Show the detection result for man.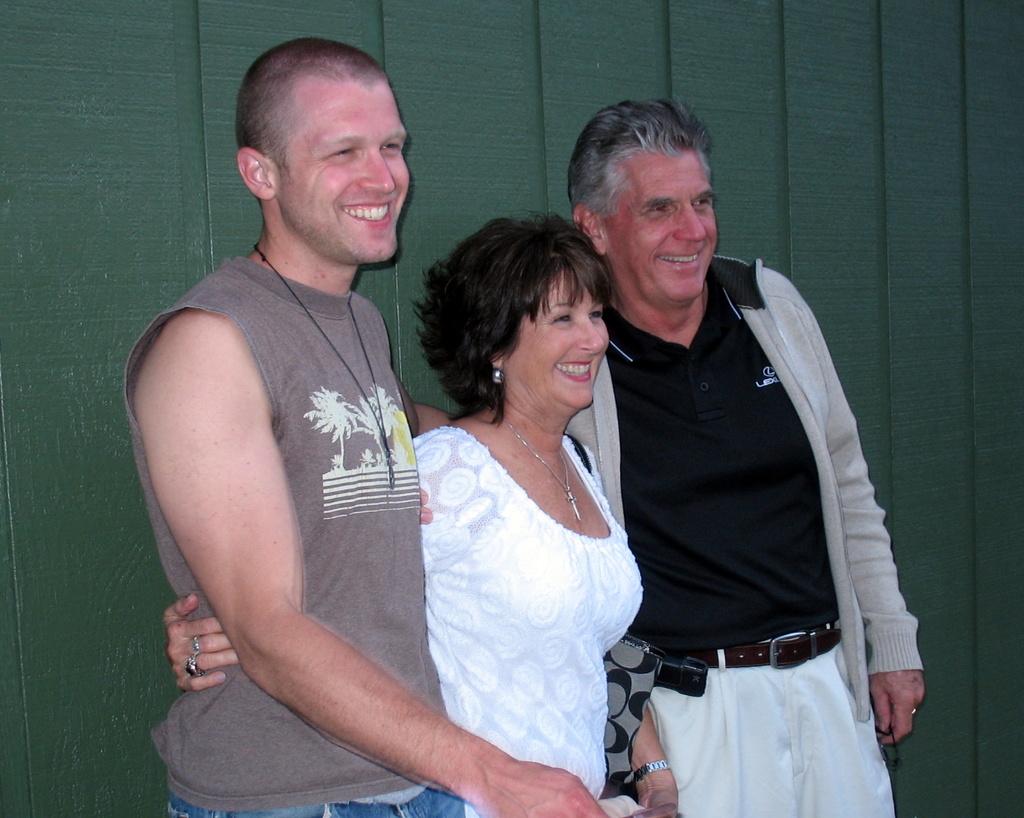
bbox=(422, 102, 922, 817).
